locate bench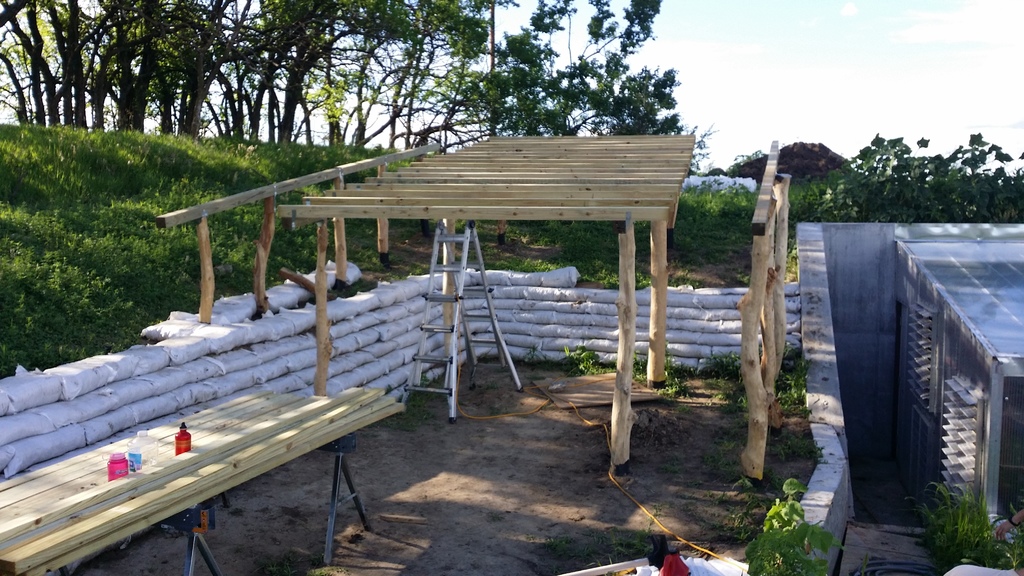
bbox=[0, 388, 404, 575]
